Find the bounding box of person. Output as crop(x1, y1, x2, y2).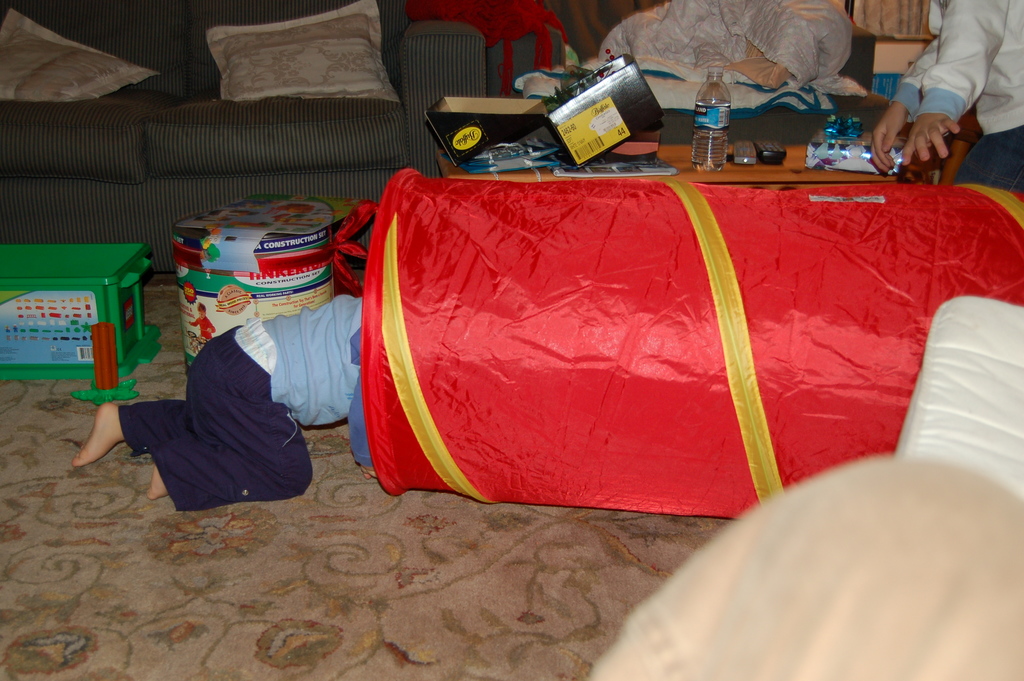
crop(869, 0, 1023, 188).
